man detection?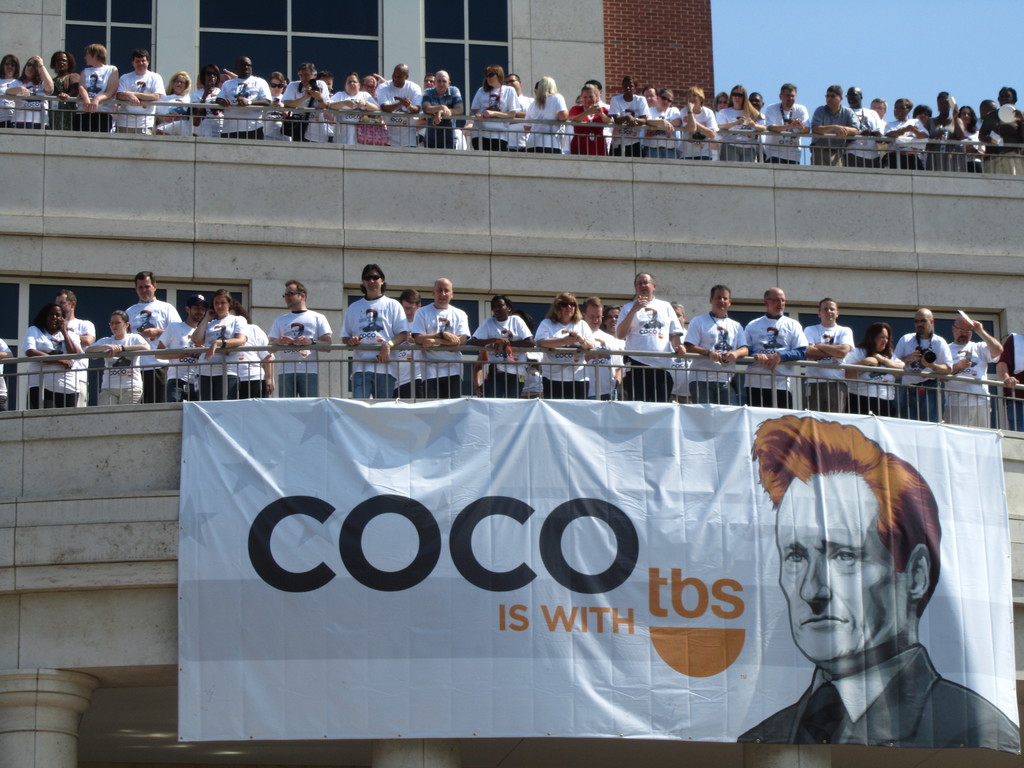
left=356, top=72, right=388, bottom=102
